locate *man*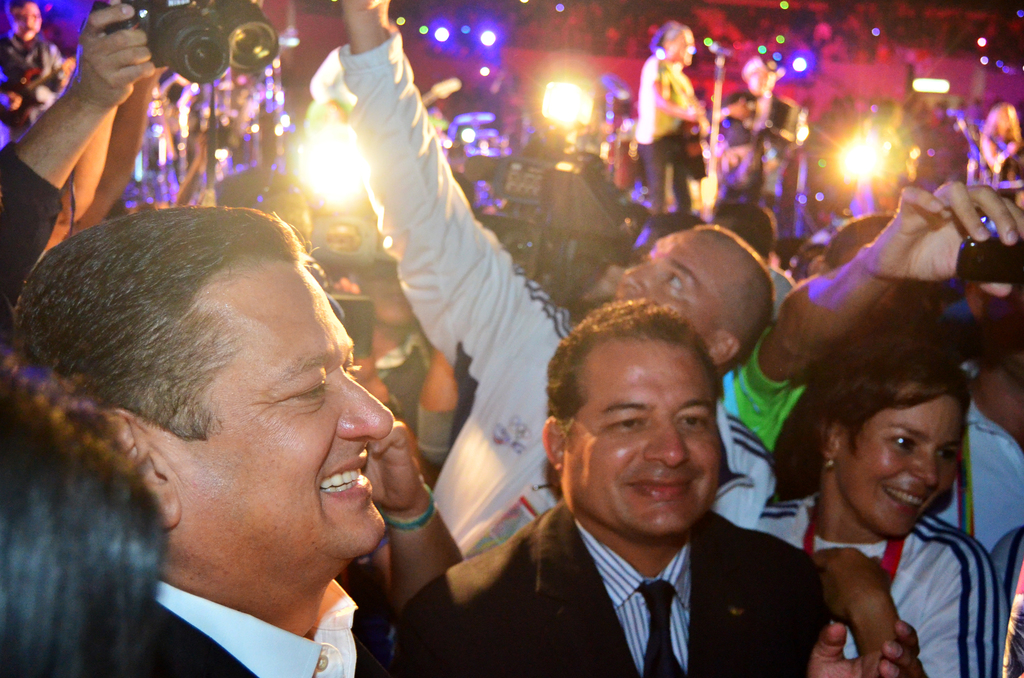
439:282:833:677
